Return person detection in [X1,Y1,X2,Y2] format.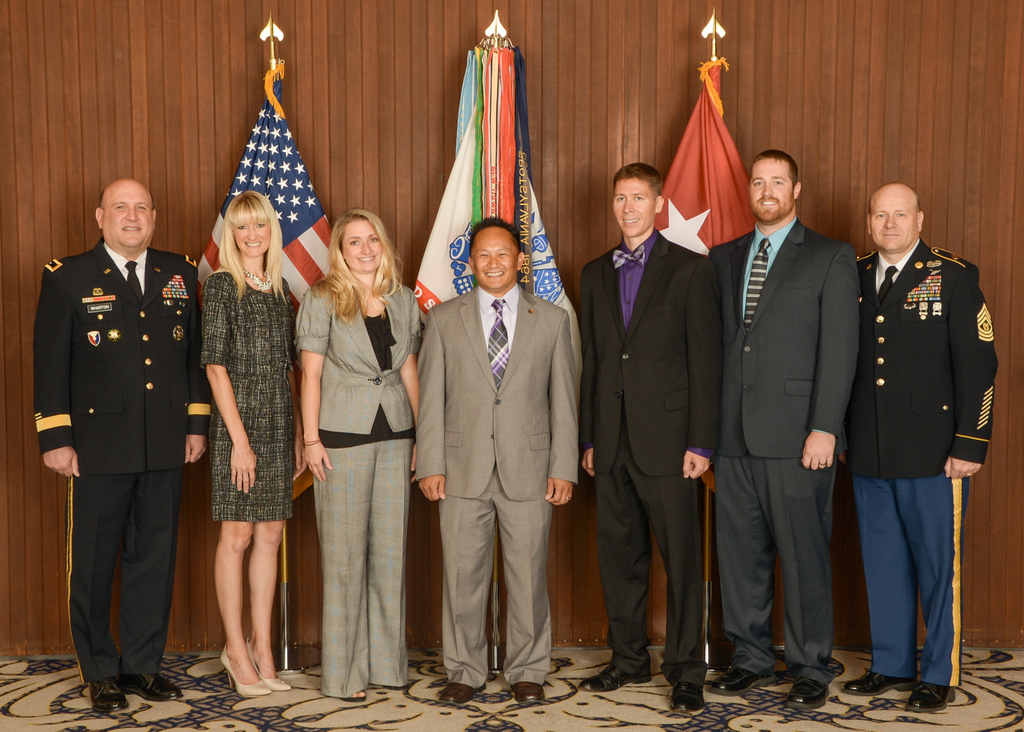
[197,190,307,694].
